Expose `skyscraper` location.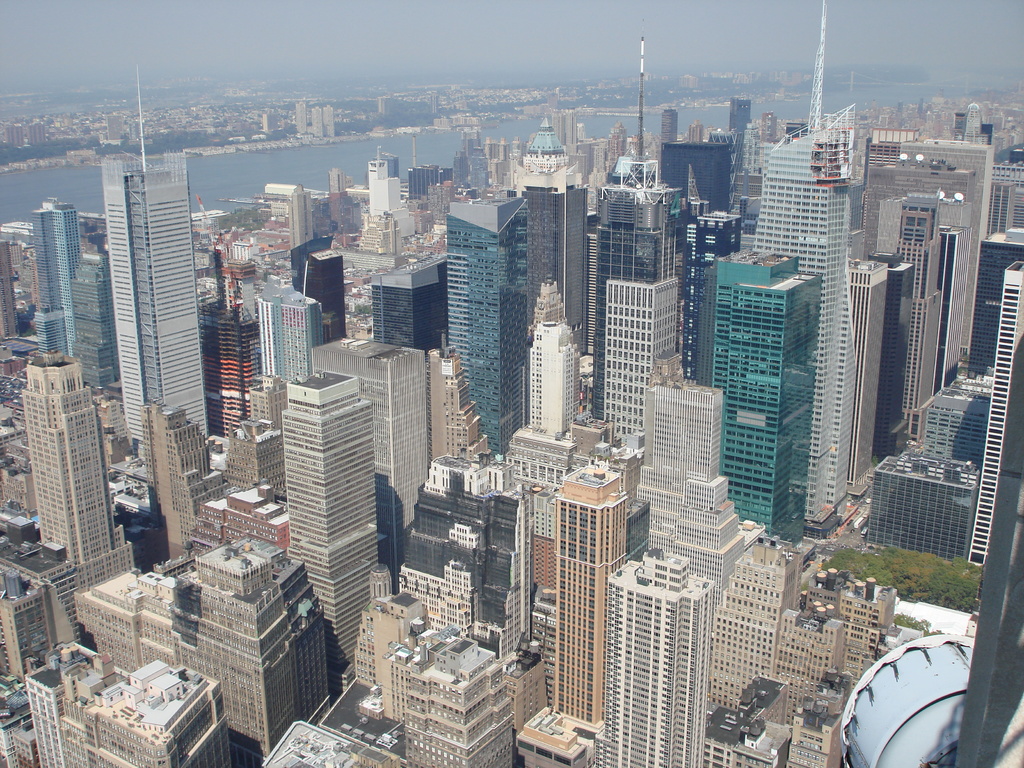
Exposed at BBox(604, 277, 683, 446).
